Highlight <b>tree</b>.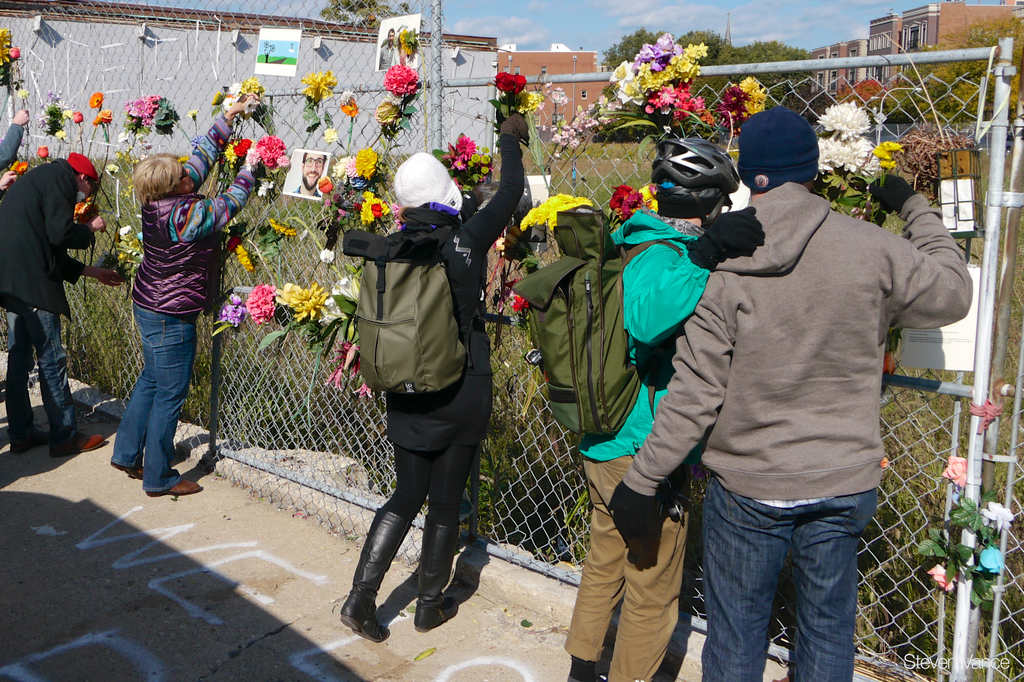
Highlighted region: locate(311, 0, 424, 28).
